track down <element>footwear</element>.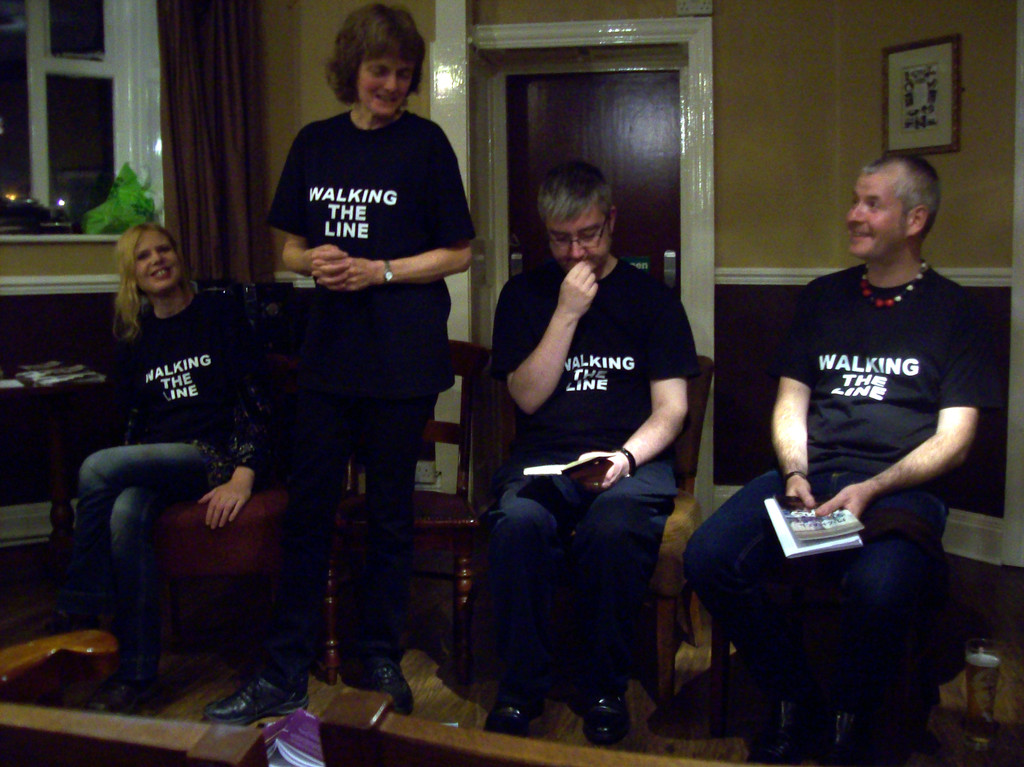
Tracked to {"left": 825, "top": 713, "right": 867, "bottom": 766}.
